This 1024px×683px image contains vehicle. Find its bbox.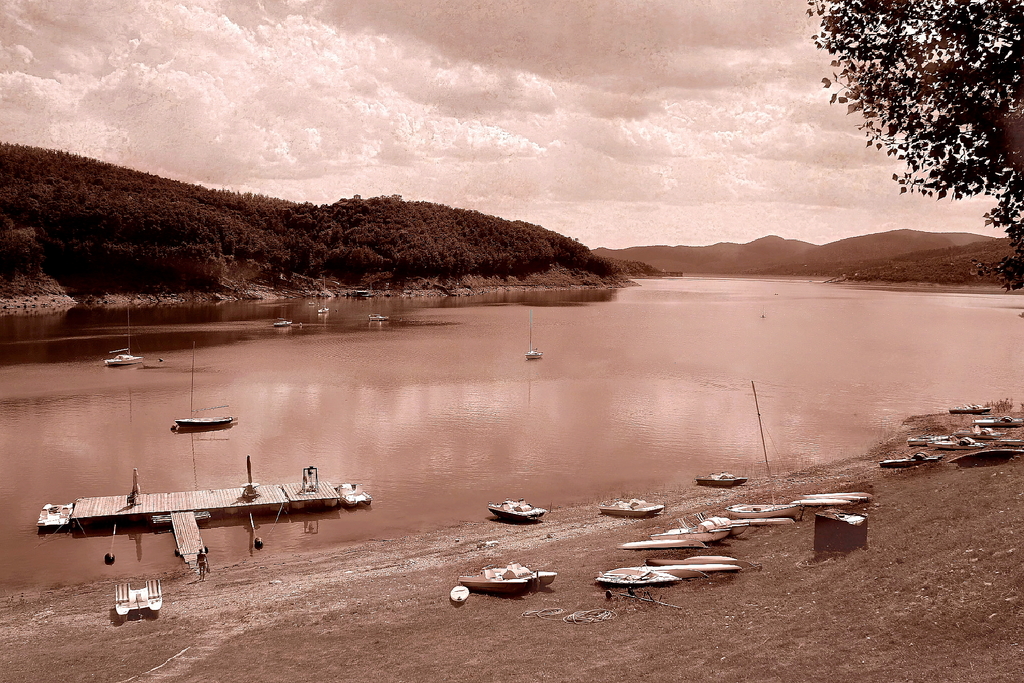
<region>919, 450, 937, 461</region>.
